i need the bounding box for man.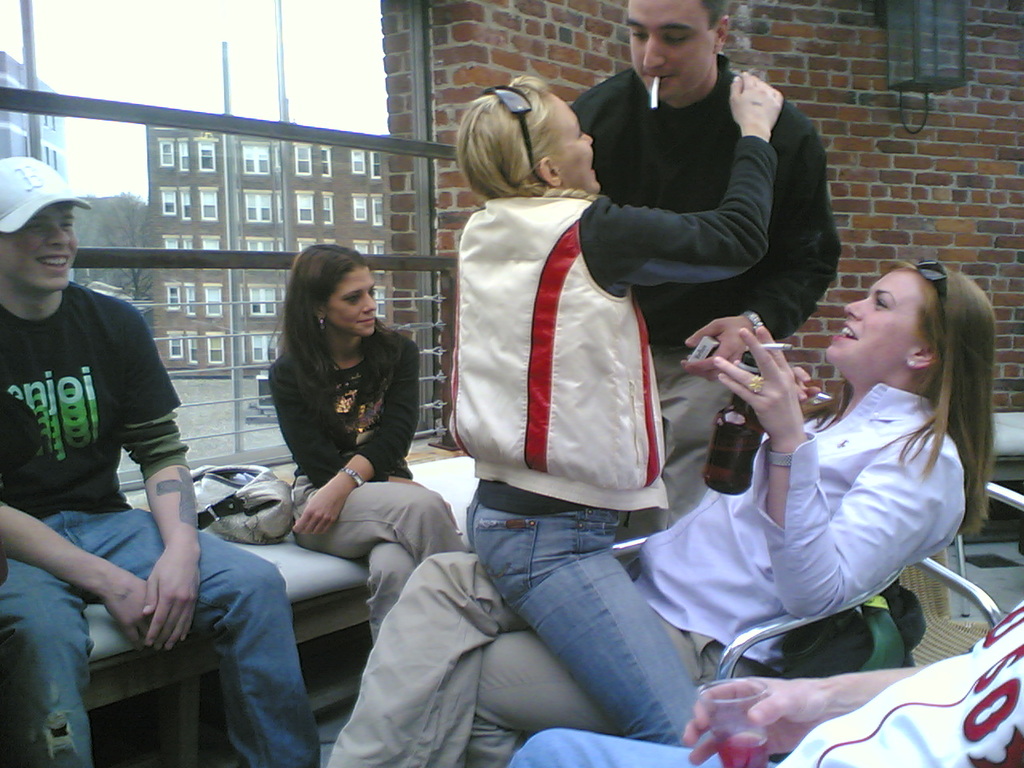
Here it is: BBox(567, 0, 842, 570).
